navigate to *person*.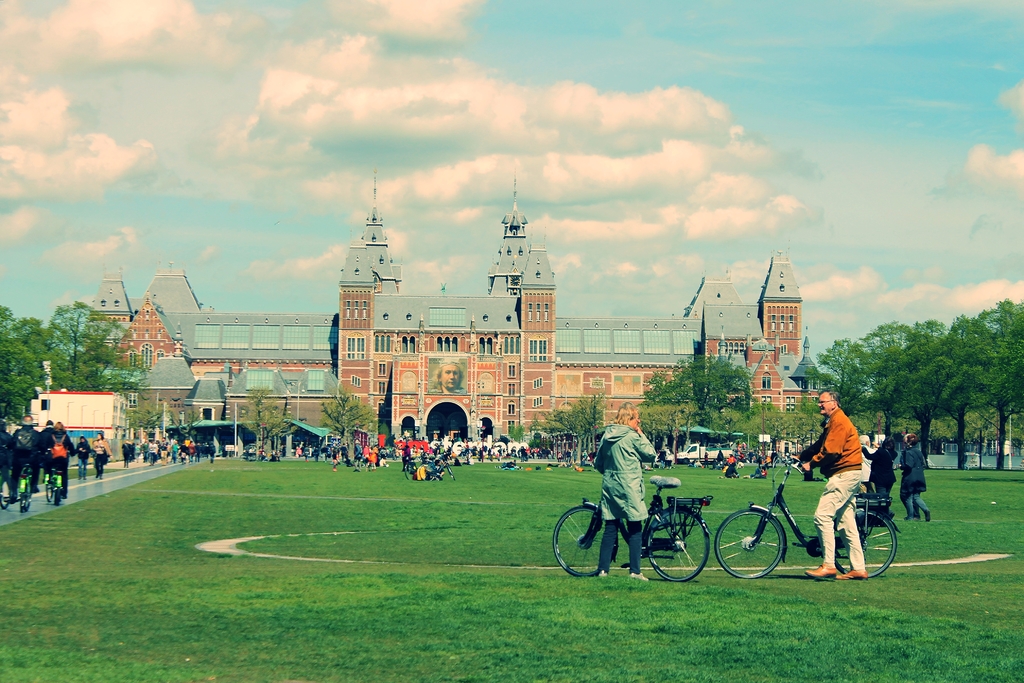
Navigation target: <bbox>816, 390, 893, 594</bbox>.
